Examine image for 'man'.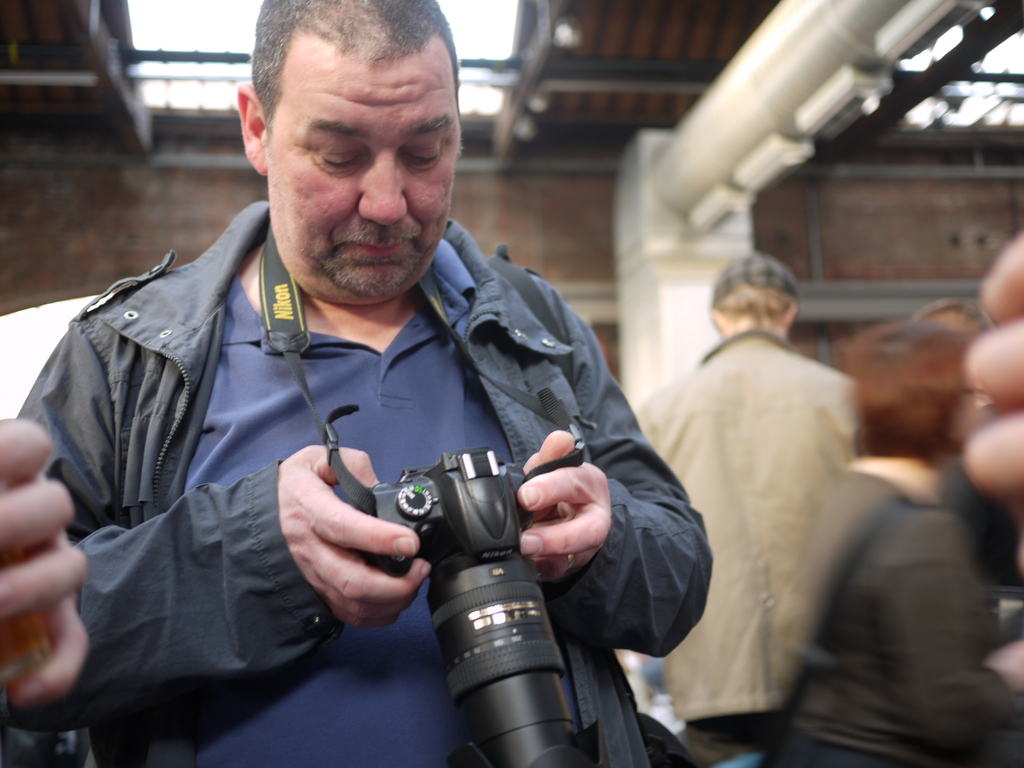
Examination result: (x1=634, y1=252, x2=868, y2=755).
